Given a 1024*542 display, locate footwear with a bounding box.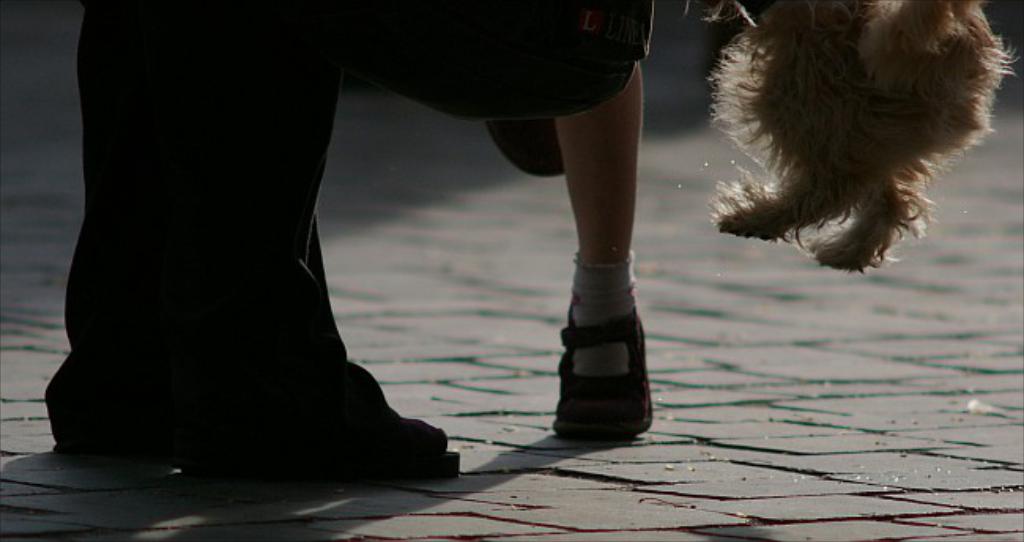
Located: [left=151, top=381, right=468, bottom=490].
